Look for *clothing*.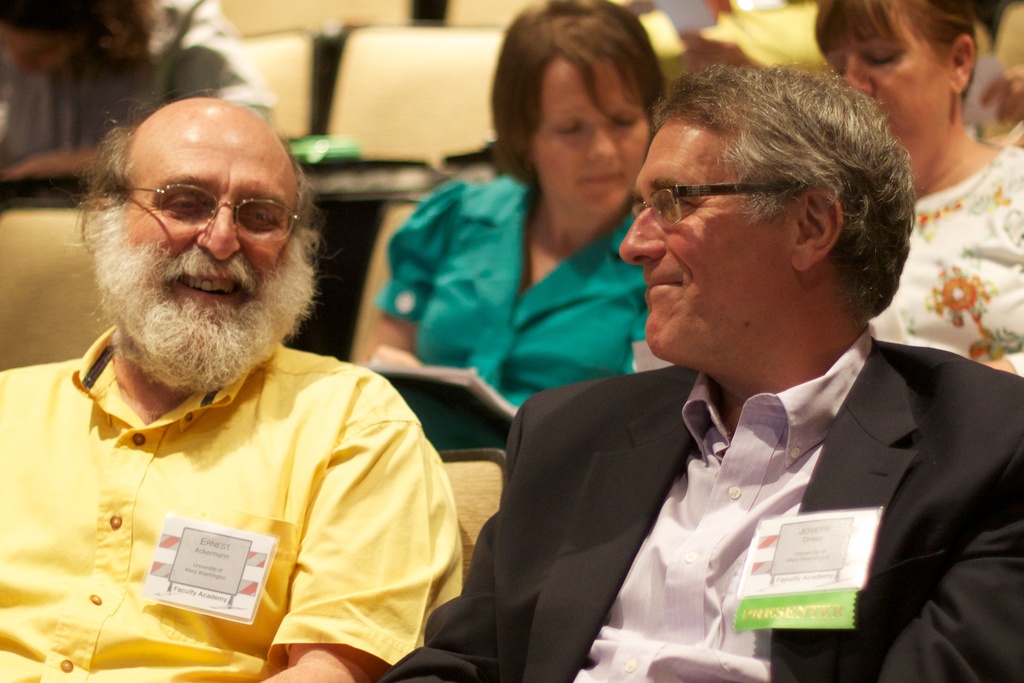
Found: <bbox>378, 331, 1023, 682</bbox>.
